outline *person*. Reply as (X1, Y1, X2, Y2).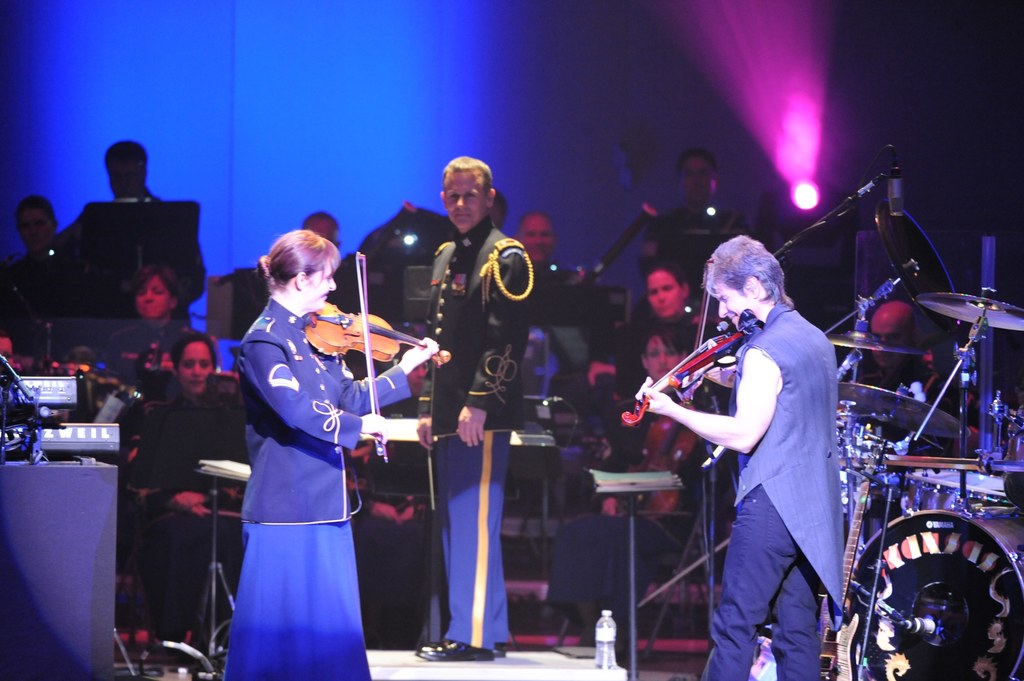
(631, 237, 852, 680).
